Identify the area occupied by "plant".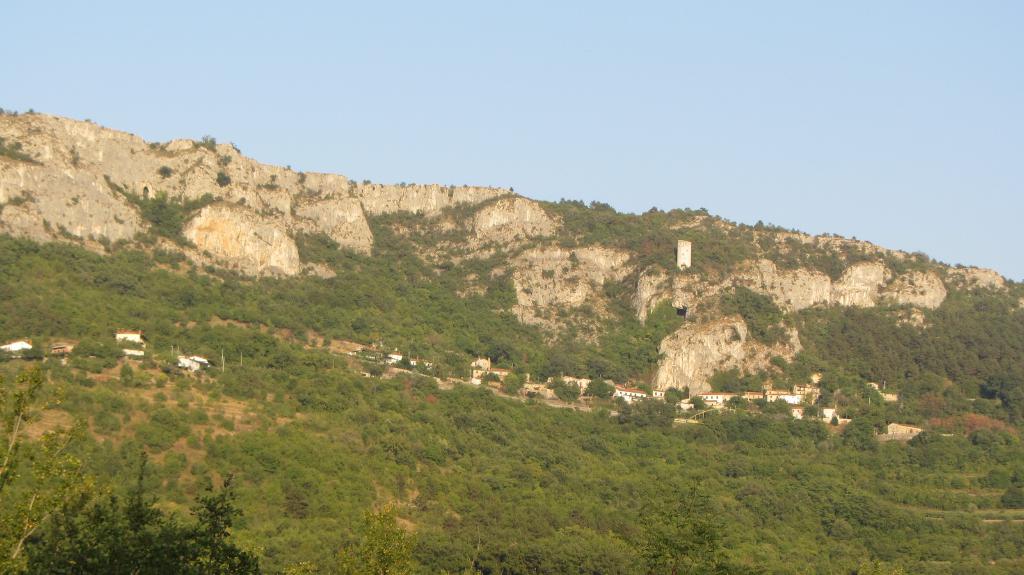
Area: rect(1, 106, 7, 112).
